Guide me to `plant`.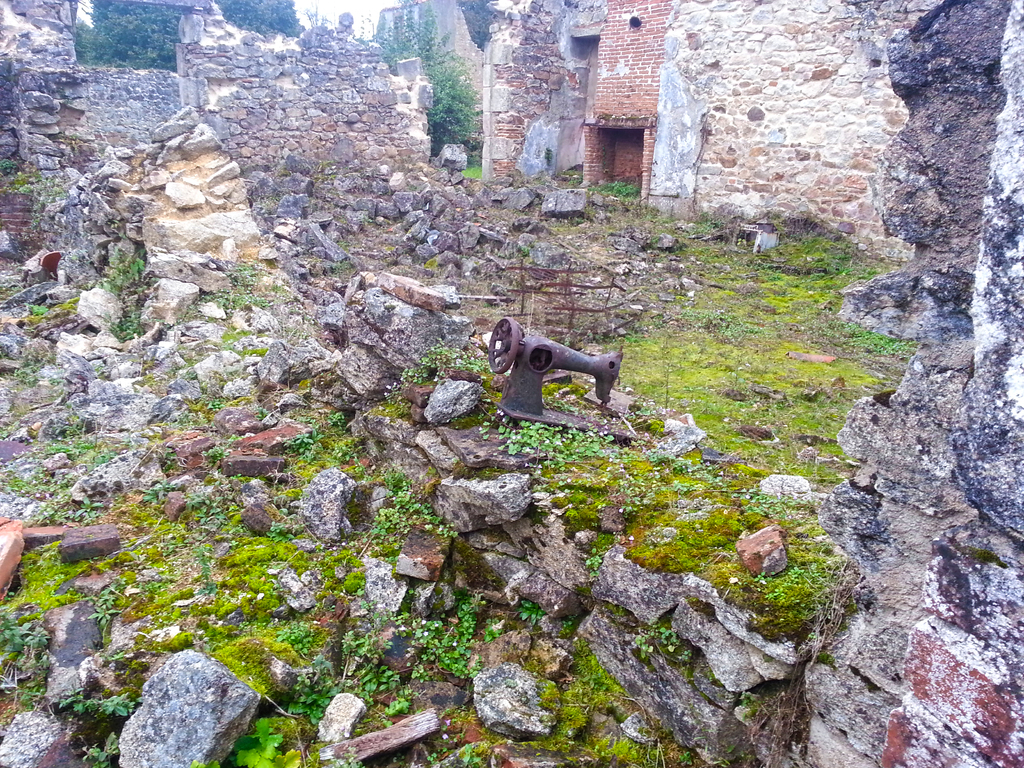
Guidance: l=0, t=145, r=48, b=202.
